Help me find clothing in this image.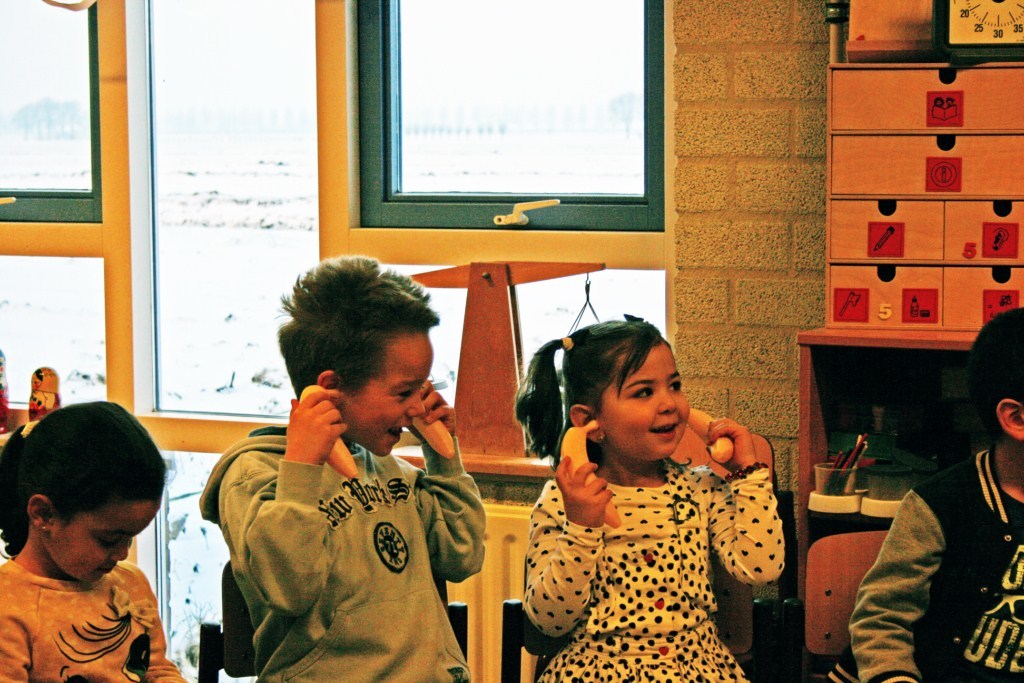
Found it: BBox(0, 556, 190, 682).
